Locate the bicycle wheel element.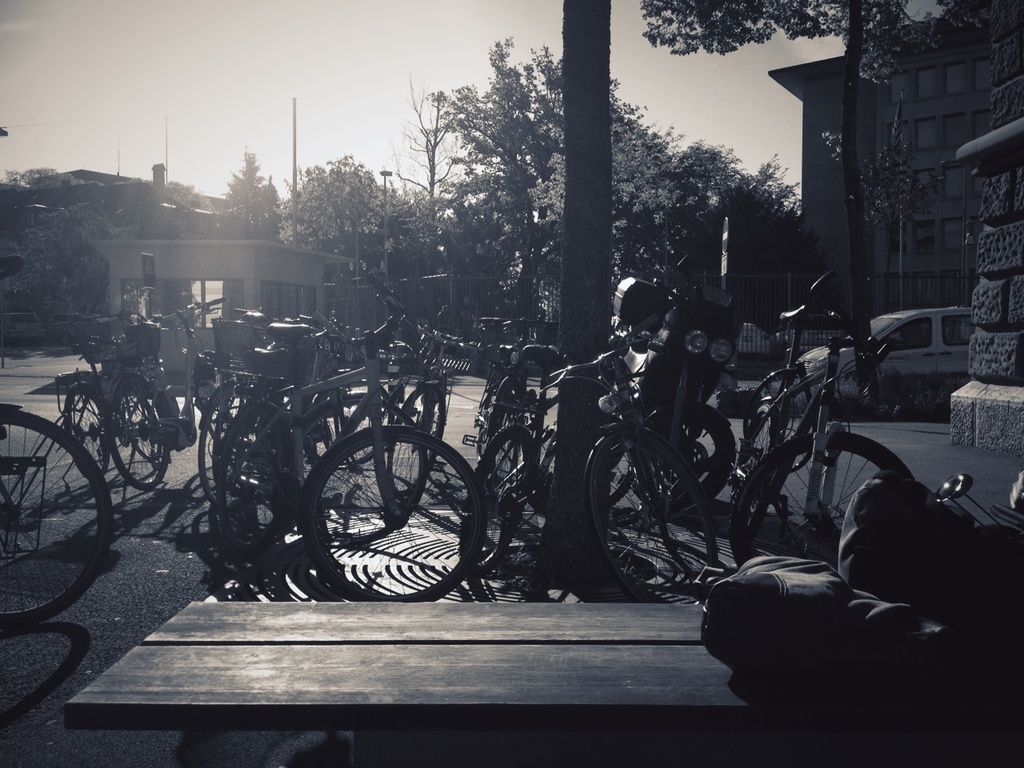
Element bbox: region(587, 422, 718, 614).
